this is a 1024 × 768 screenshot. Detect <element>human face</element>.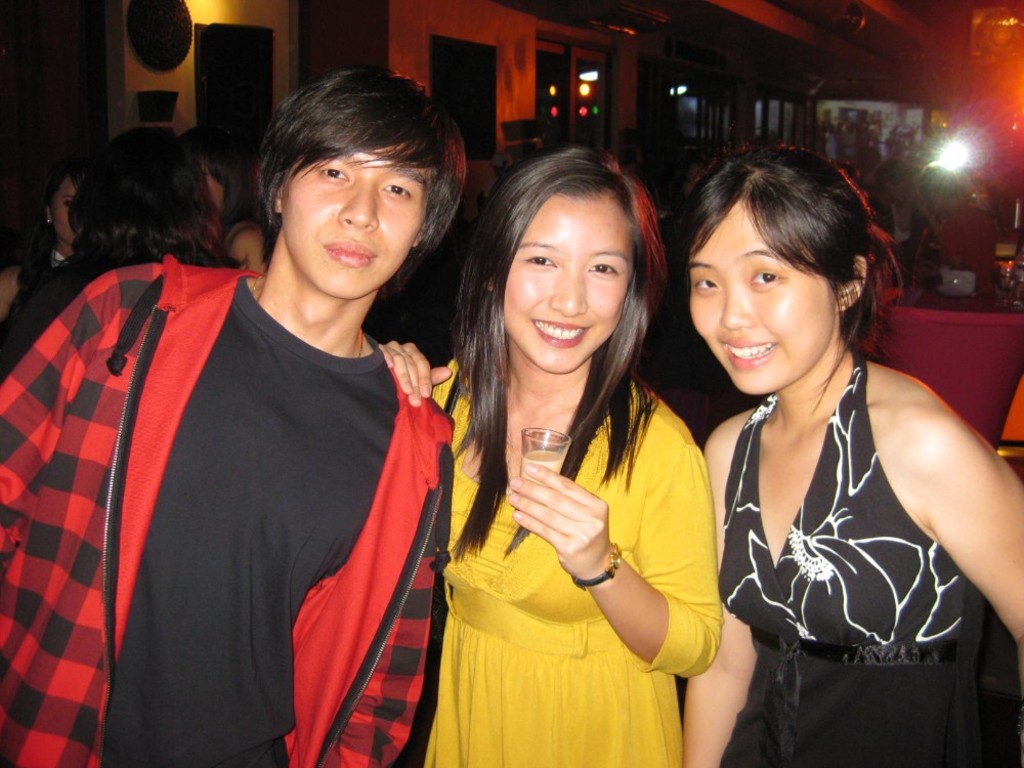
<region>51, 174, 74, 250</region>.
